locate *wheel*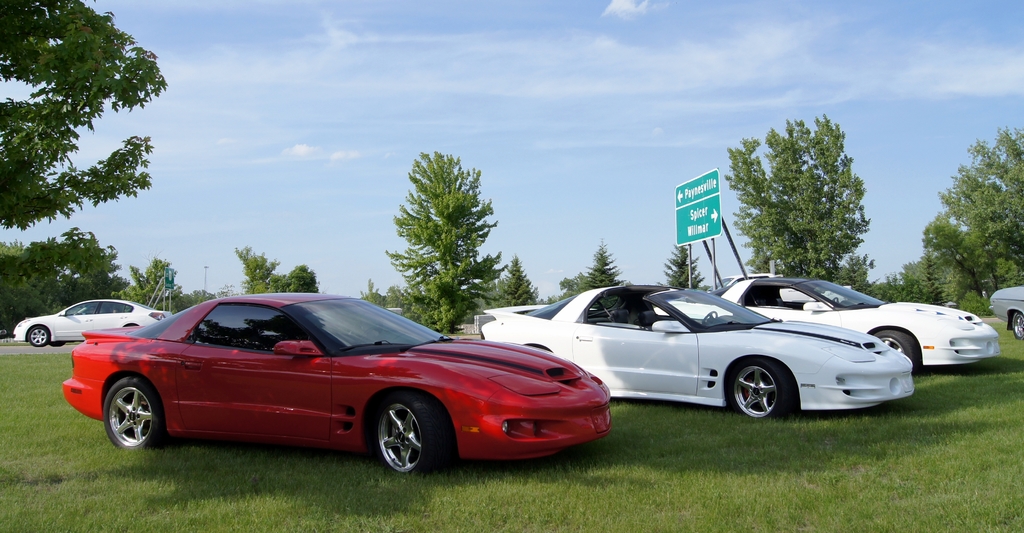
box=[95, 375, 164, 450]
